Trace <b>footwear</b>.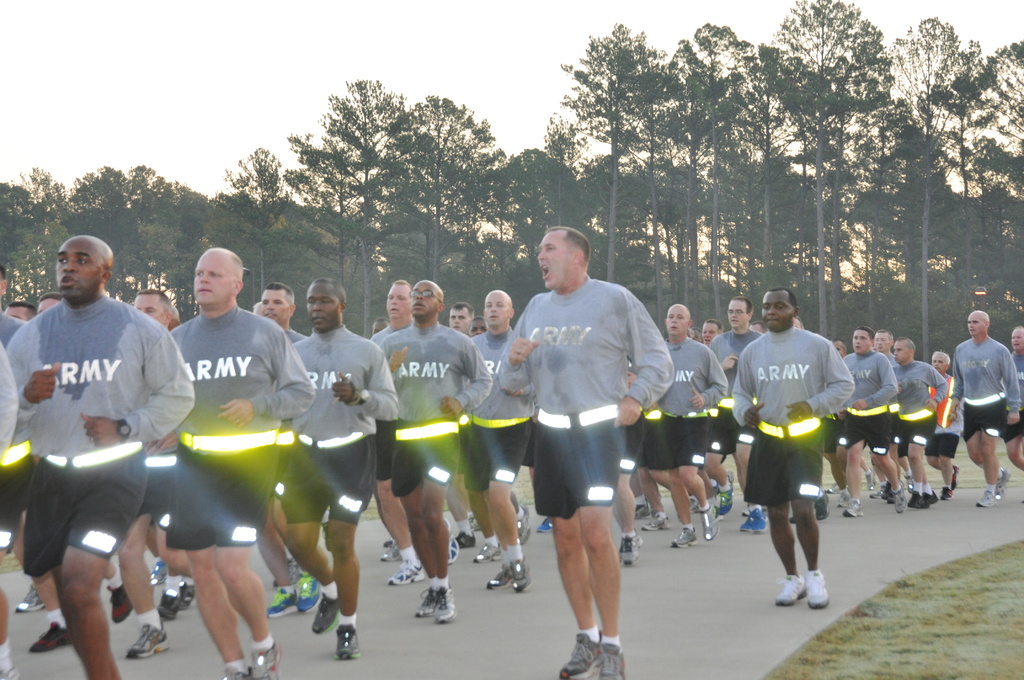
Traced to l=790, t=515, r=796, b=531.
